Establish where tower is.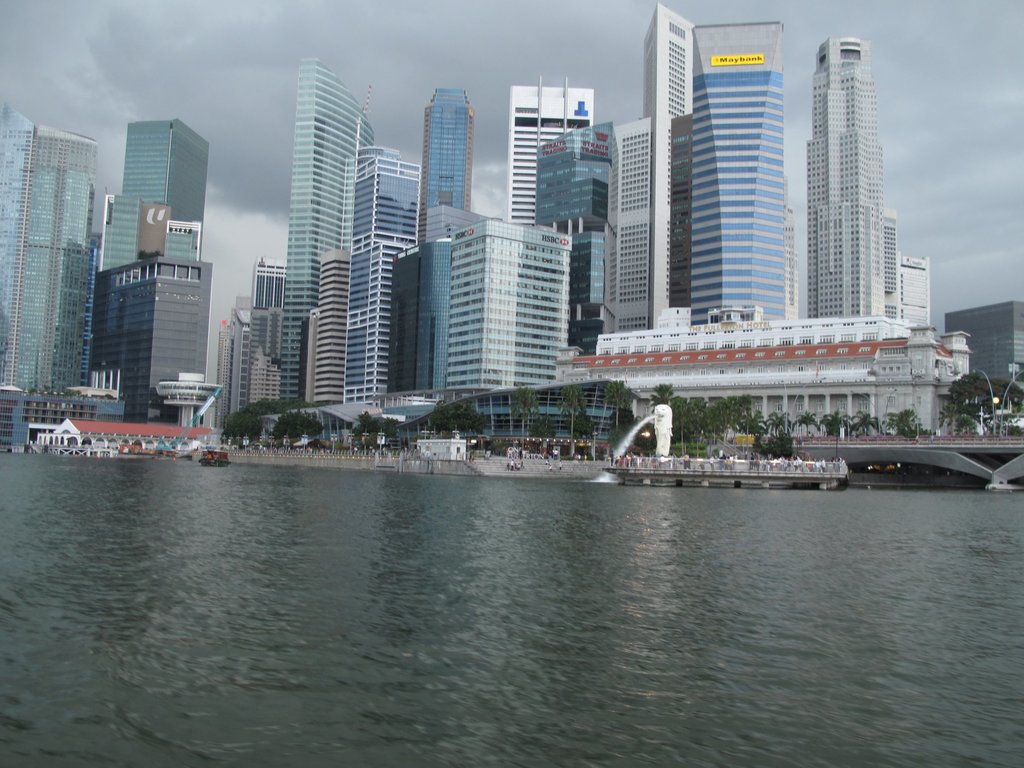
Established at 413, 79, 472, 248.
